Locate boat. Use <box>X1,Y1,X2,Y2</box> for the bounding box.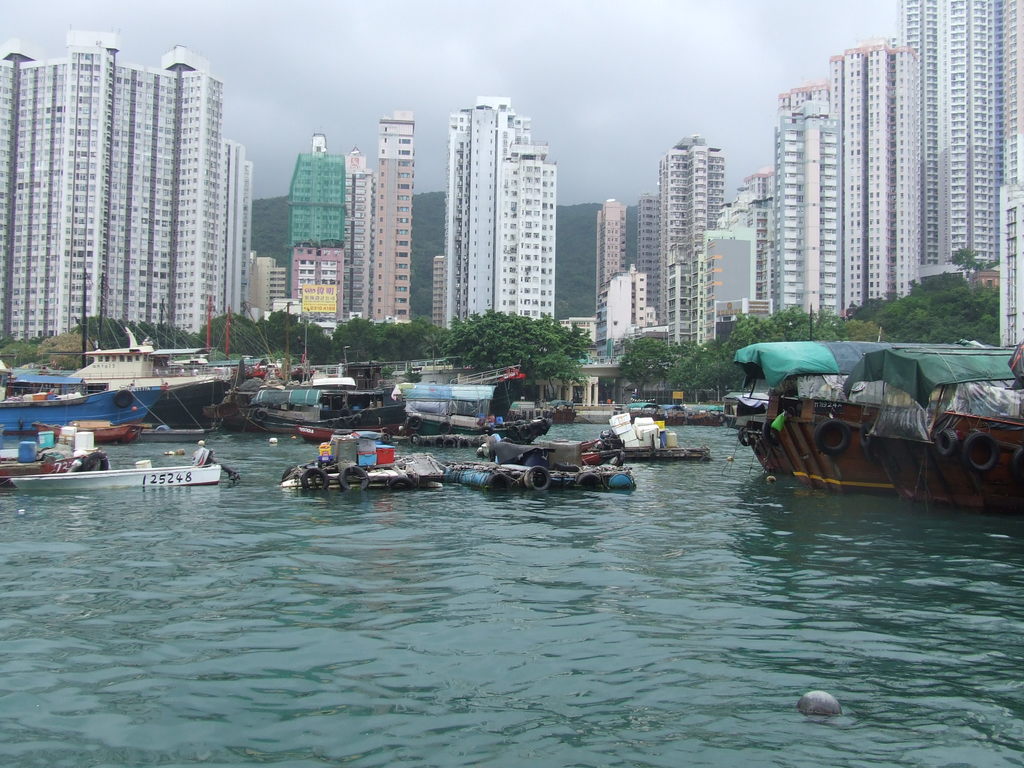
<box>287,424,381,440</box>.
